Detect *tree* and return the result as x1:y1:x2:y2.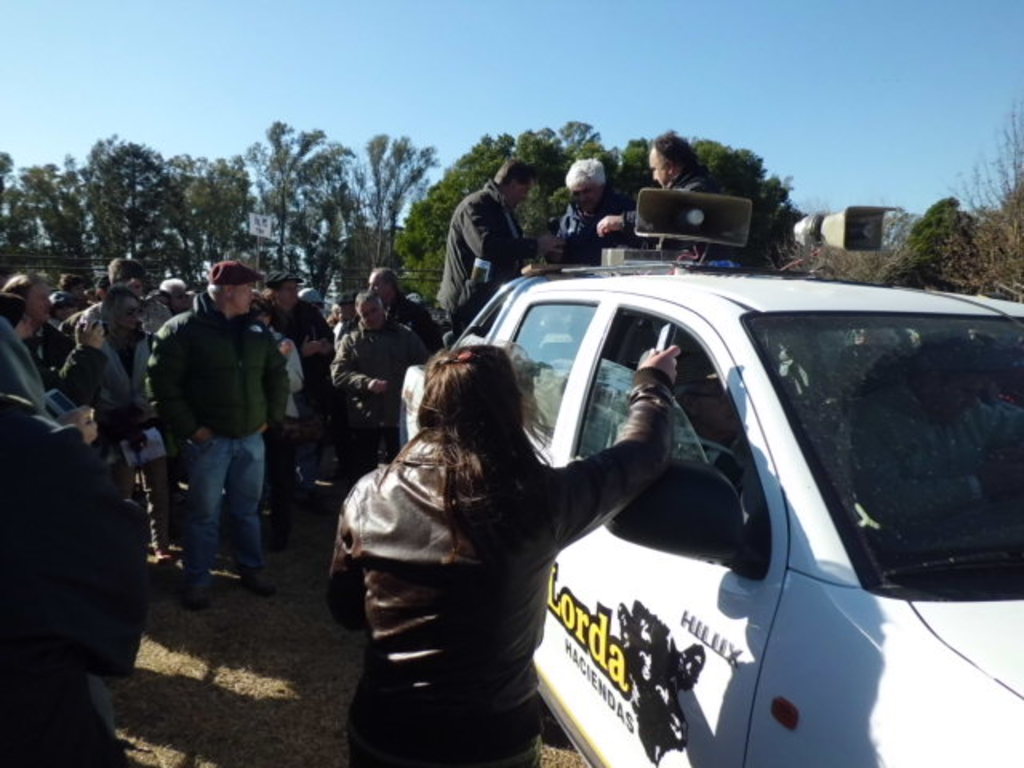
238:120:358:286.
